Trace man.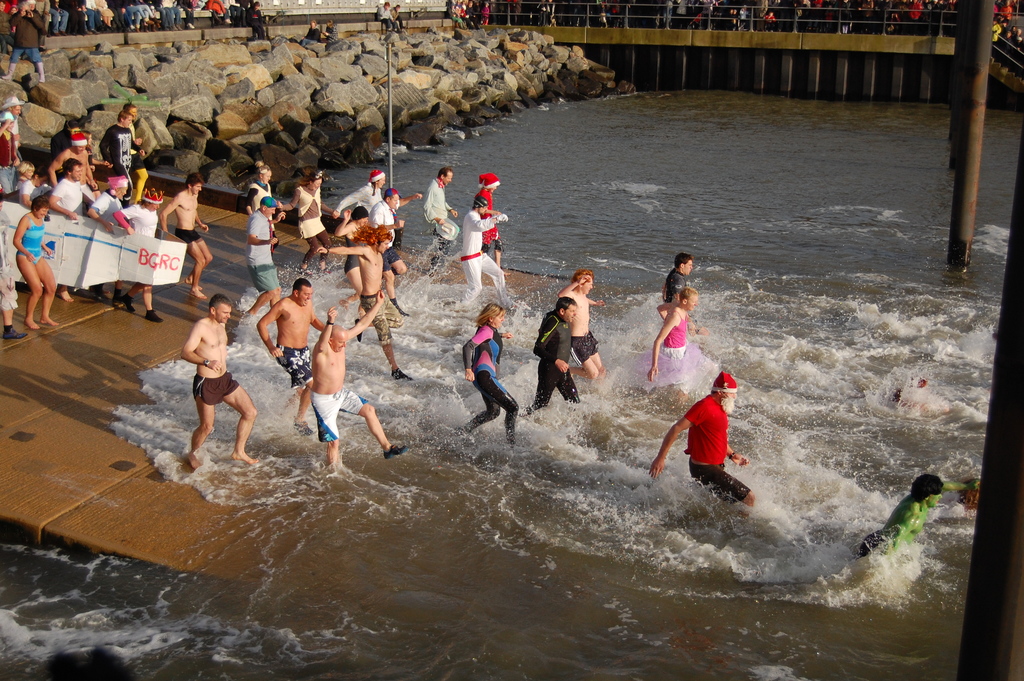
Traced to select_region(447, 192, 511, 309).
